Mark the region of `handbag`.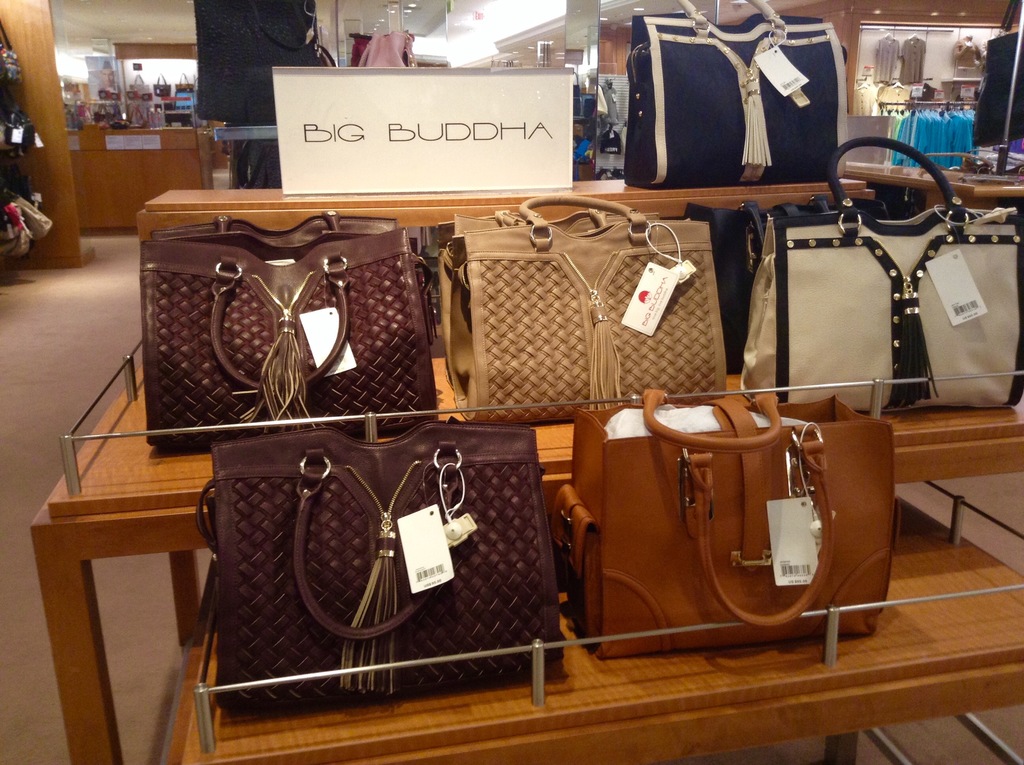
Region: Rect(191, 426, 561, 717).
